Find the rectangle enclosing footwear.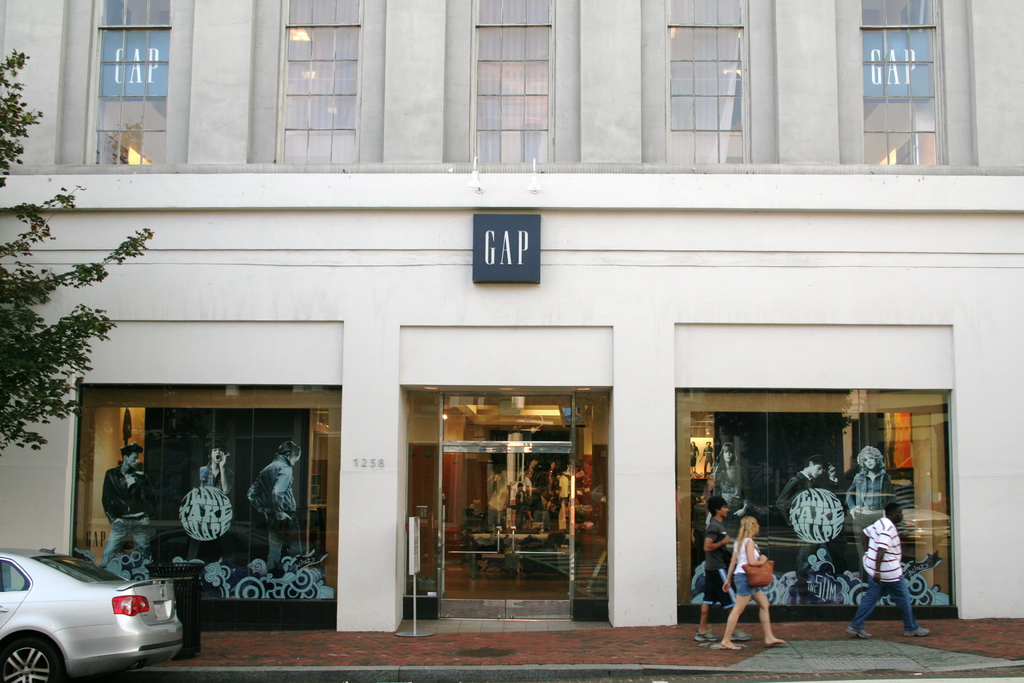
(x1=845, y1=626, x2=874, y2=636).
